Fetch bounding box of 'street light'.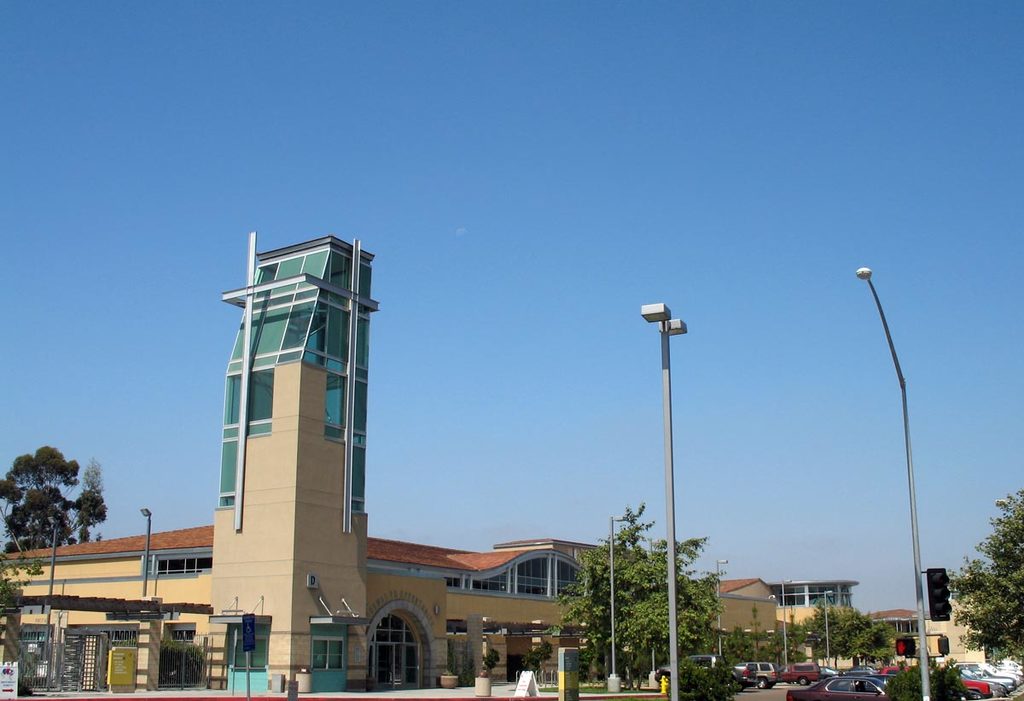
Bbox: (left=45, top=515, right=65, bottom=655).
